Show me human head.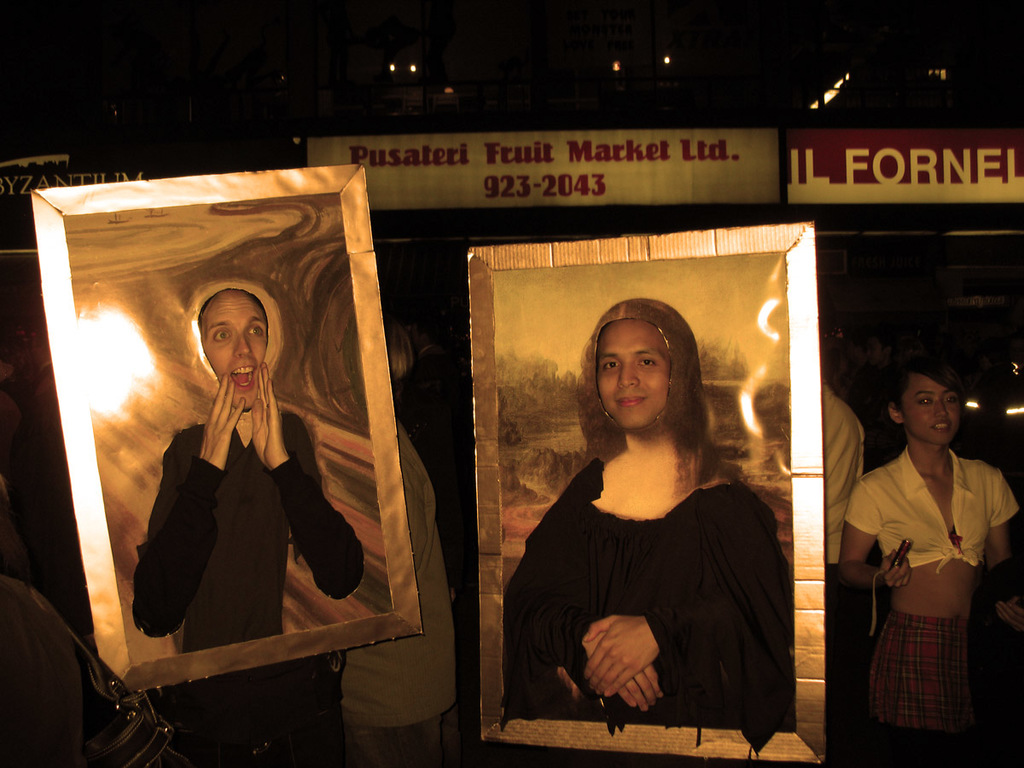
human head is here: 195, 292, 269, 410.
